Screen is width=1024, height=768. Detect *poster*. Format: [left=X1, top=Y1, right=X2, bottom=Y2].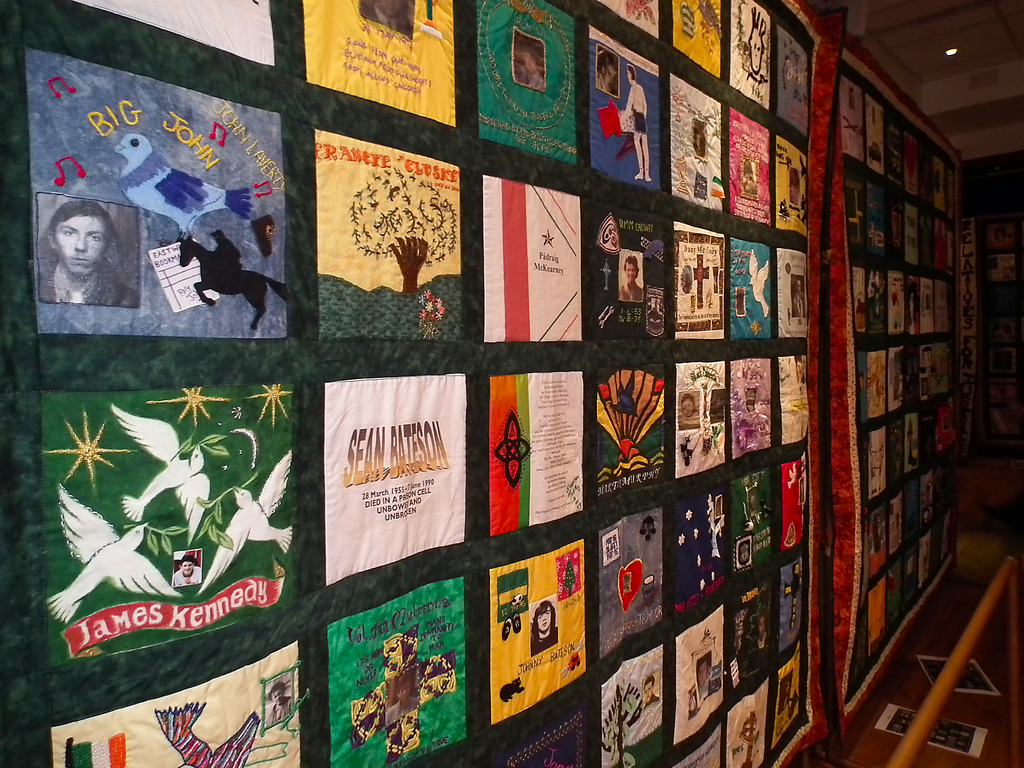
[left=302, top=0, right=454, bottom=132].
